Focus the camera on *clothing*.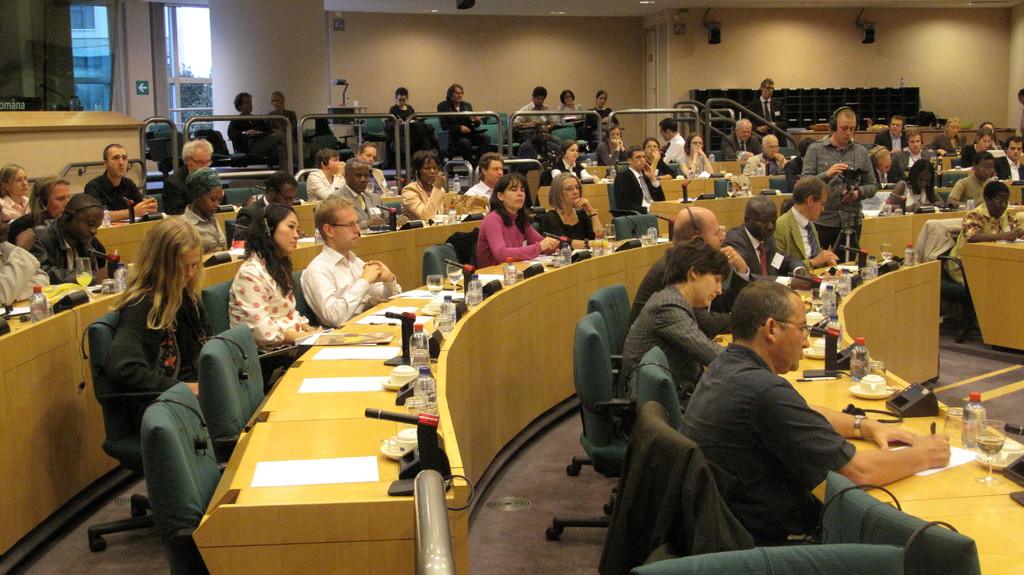
Focus region: rect(771, 204, 820, 263).
